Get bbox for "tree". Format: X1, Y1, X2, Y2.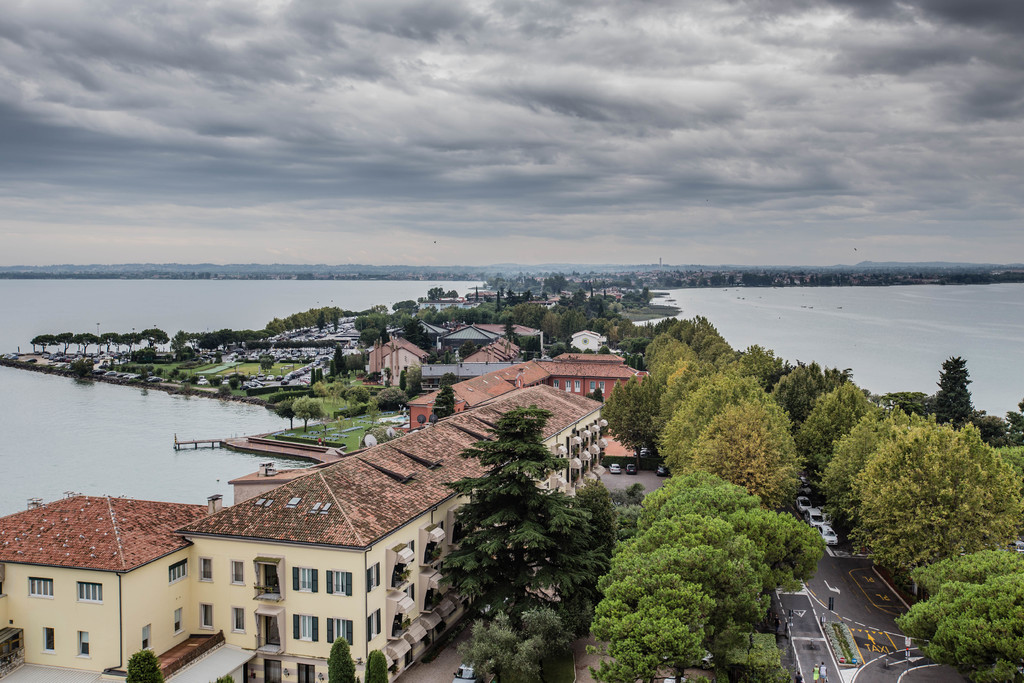
371, 302, 391, 313.
